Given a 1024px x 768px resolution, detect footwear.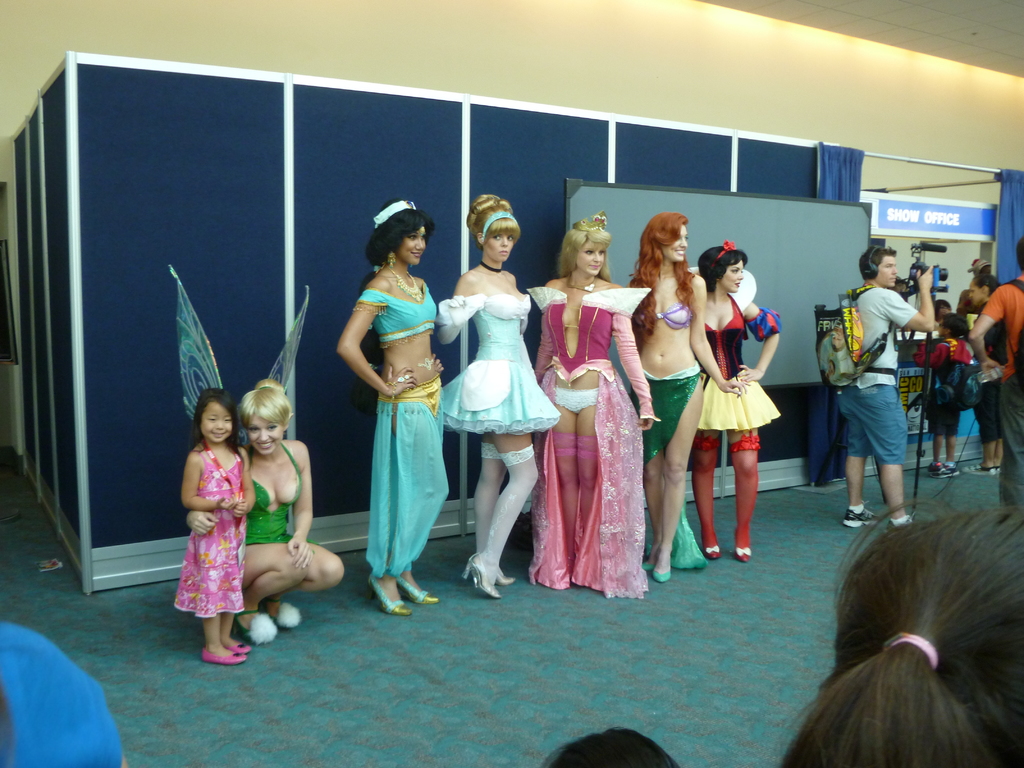
bbox=(399, 569, 439, 603).
